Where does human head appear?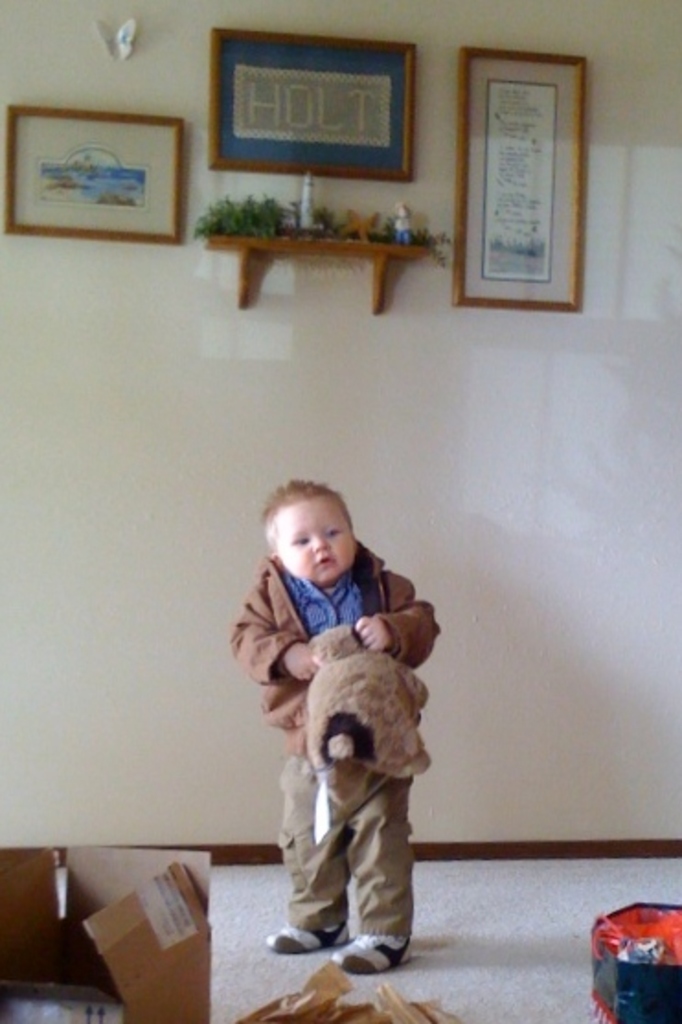
Appears at left=257, top=482, right=369, bottom=588.
